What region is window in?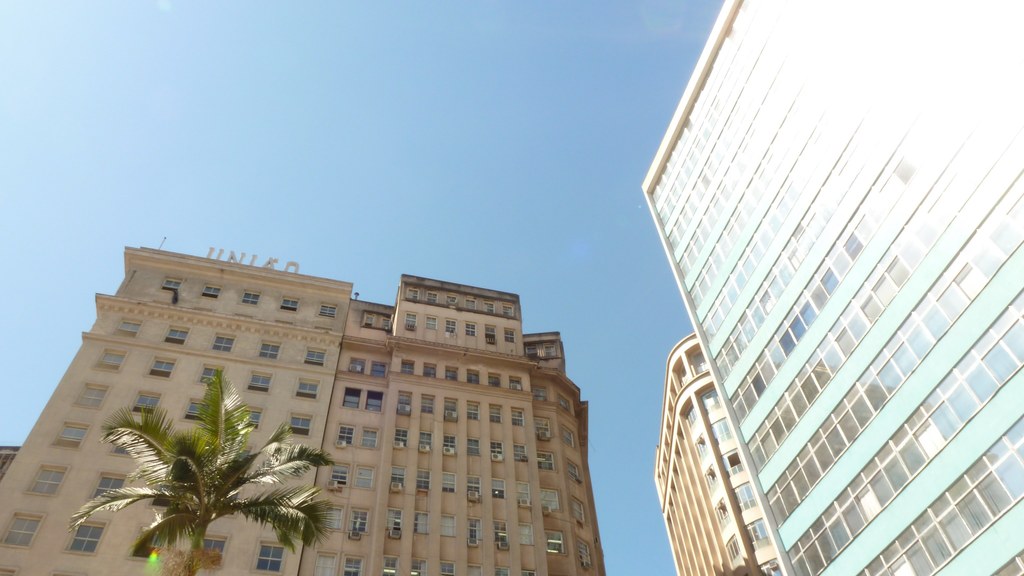
left=6, top=513, right=46, bottom=548.
